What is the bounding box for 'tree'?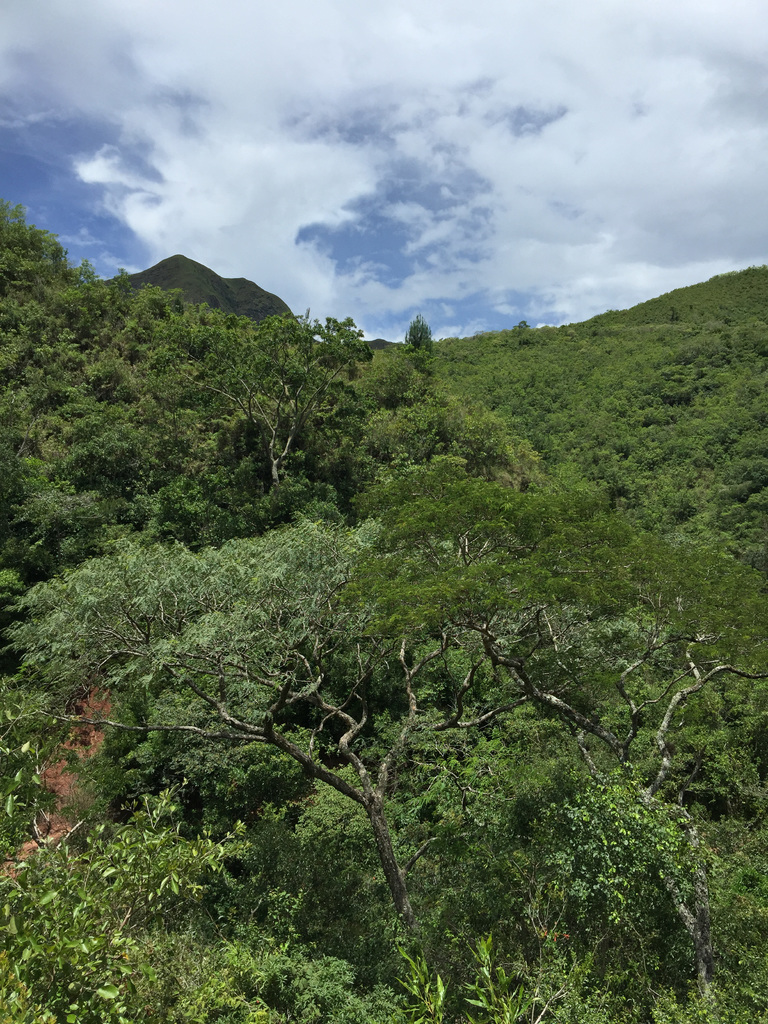
box(23, 522, 464, 908).
